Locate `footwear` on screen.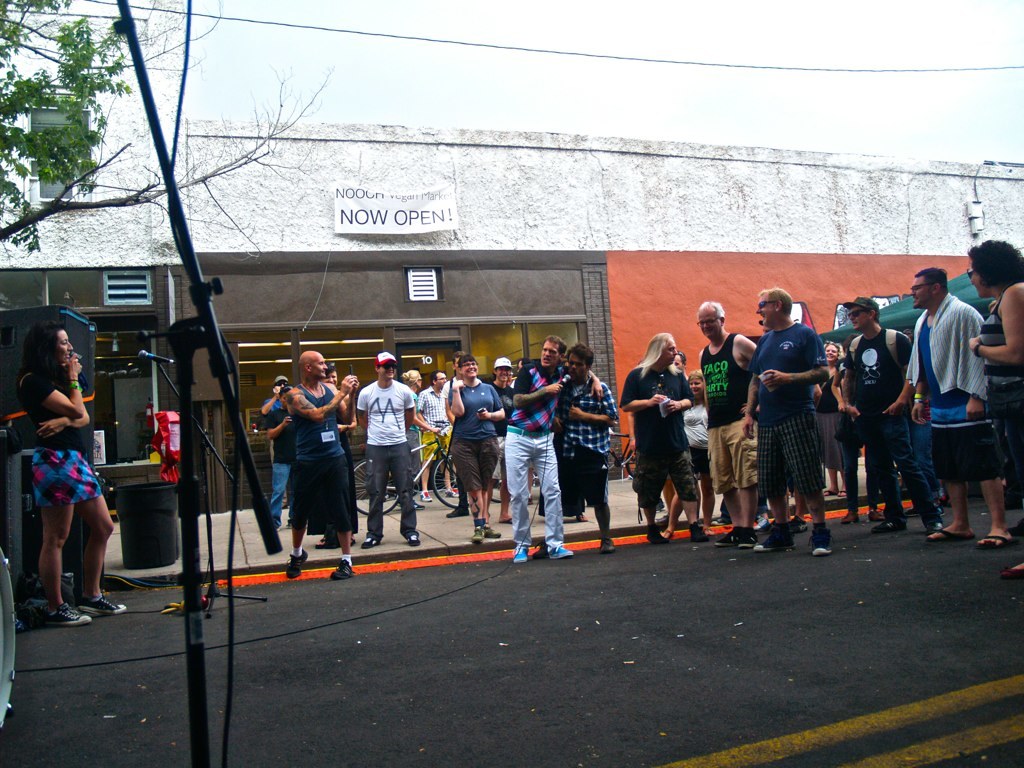
On screen at l=822, t=489, r=834, b=498.
